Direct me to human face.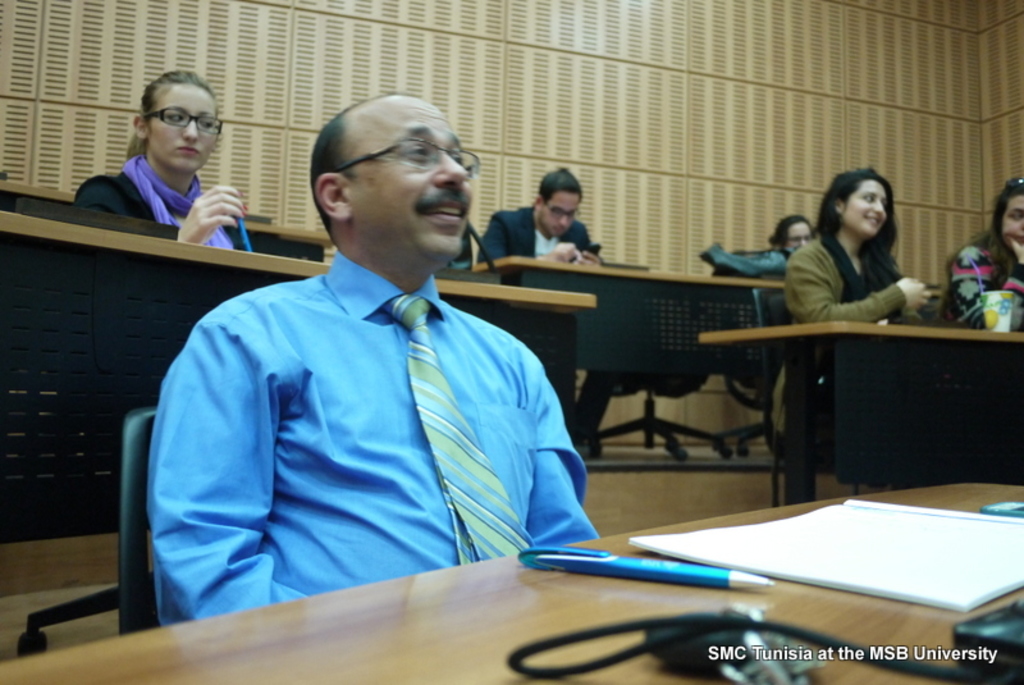
Direction: rect(338, 92, 480, 251).
